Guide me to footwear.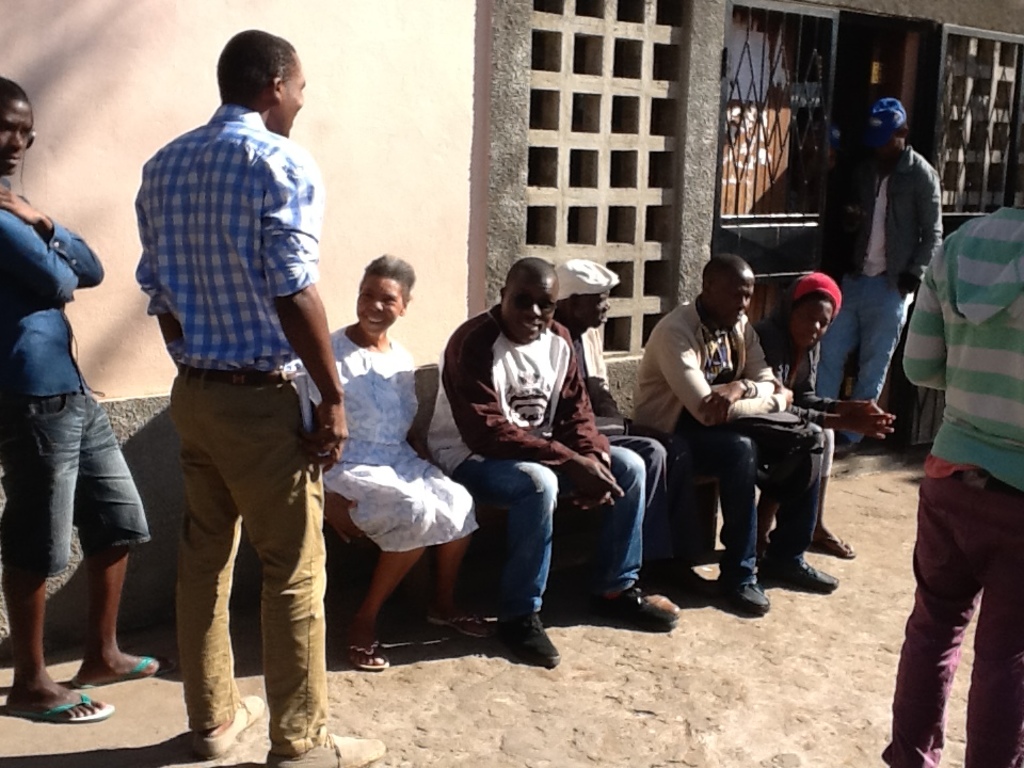
Guidance: [x1=812, y1=539, x2=855, y2=557].
